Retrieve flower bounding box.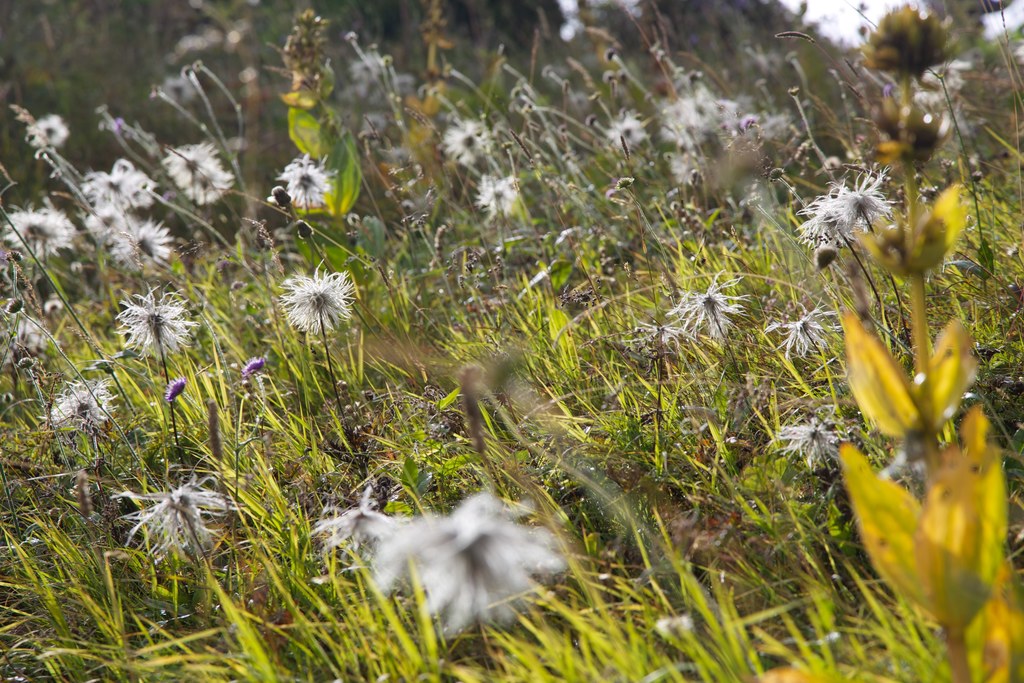
Bounding box: box(300, 477, 417, 558).
